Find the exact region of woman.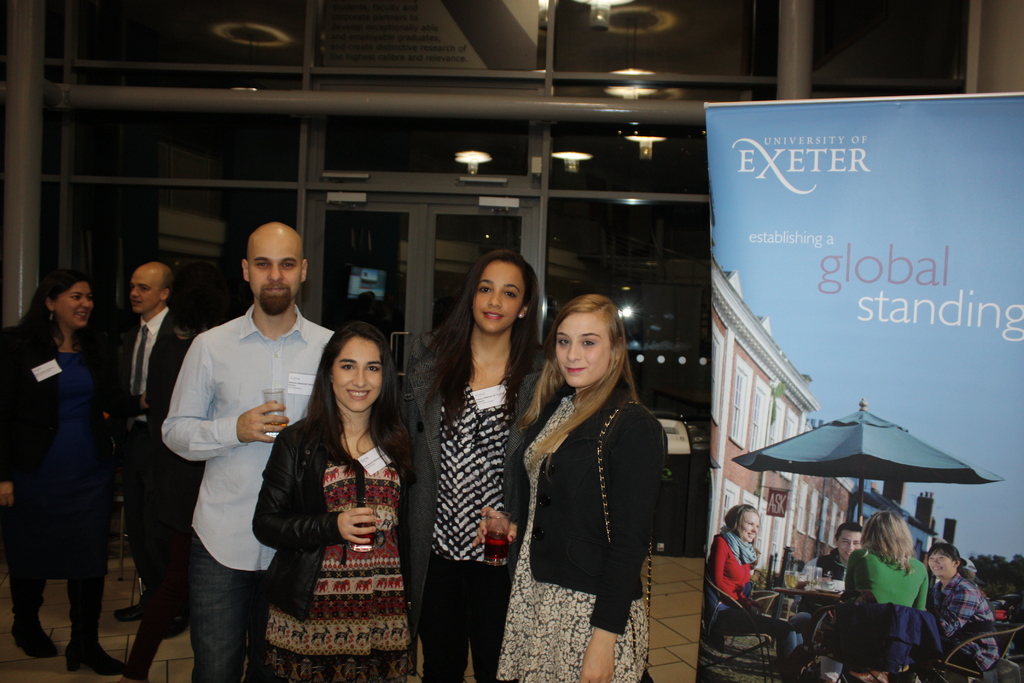
Exact region: [x1=254, y1=320, x2=420, y2=682].
